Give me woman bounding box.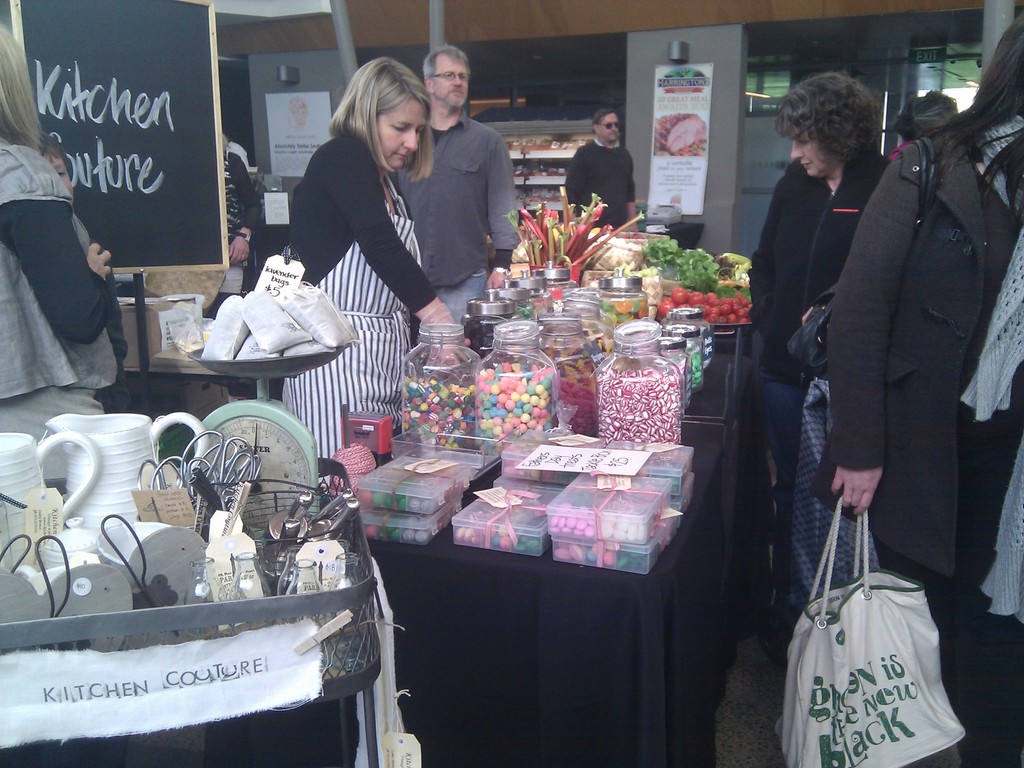
x1=746, y1=79, x2=892, y2=605.
